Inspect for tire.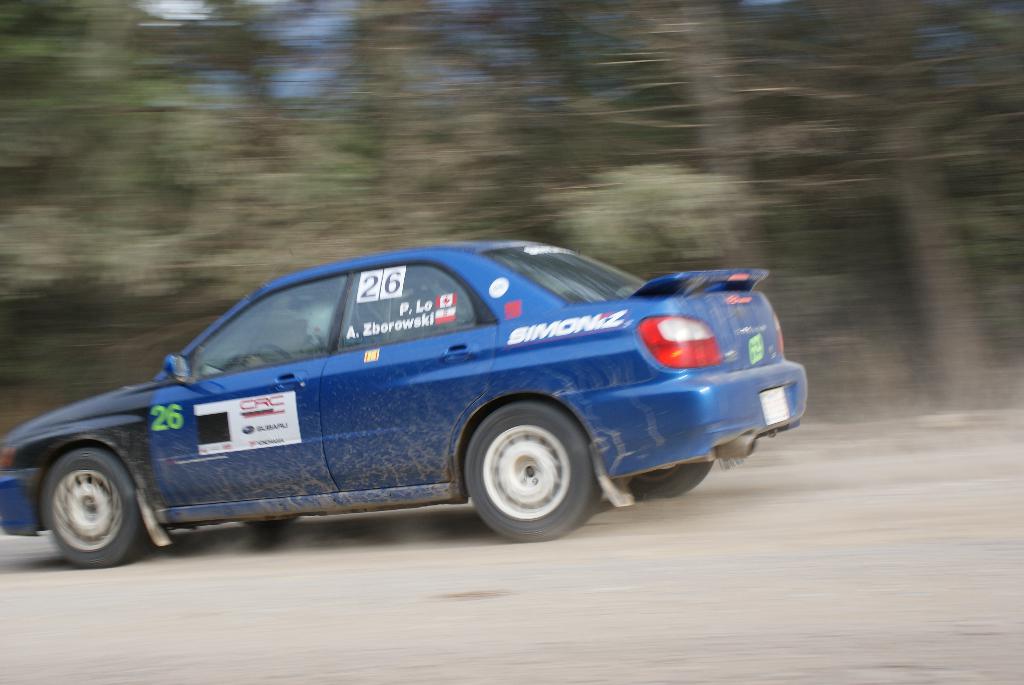
Inspection: bbox(625, 463, 716, 497).
